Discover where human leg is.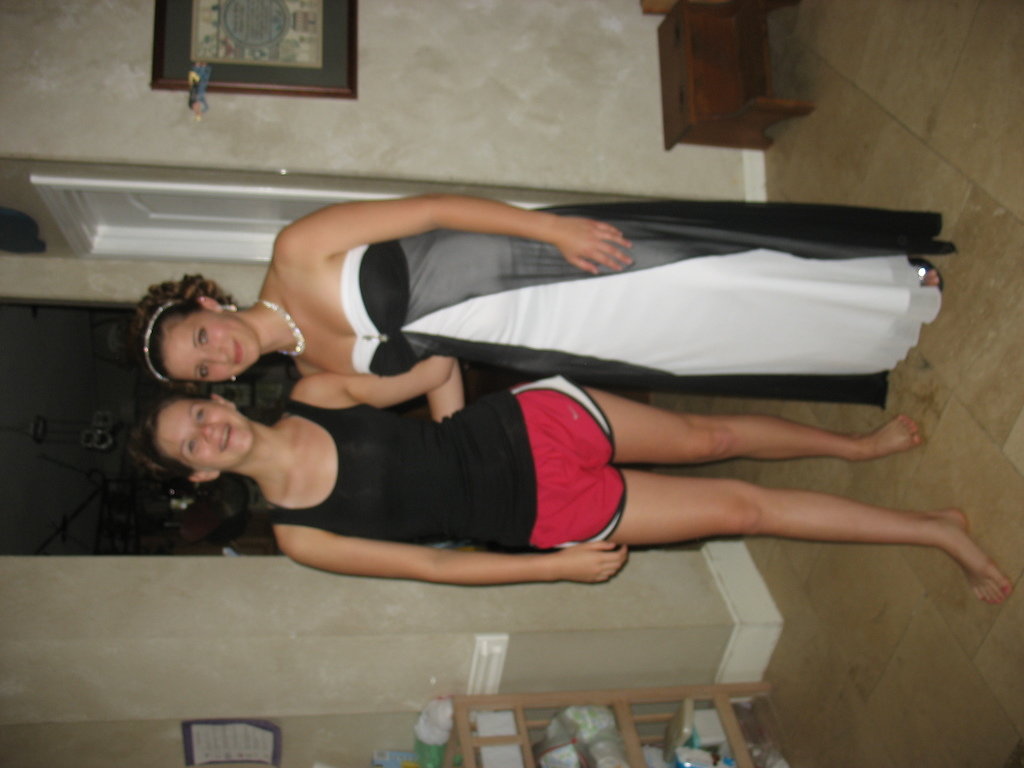
Discovered at region(593, 468, 1019, 608).
